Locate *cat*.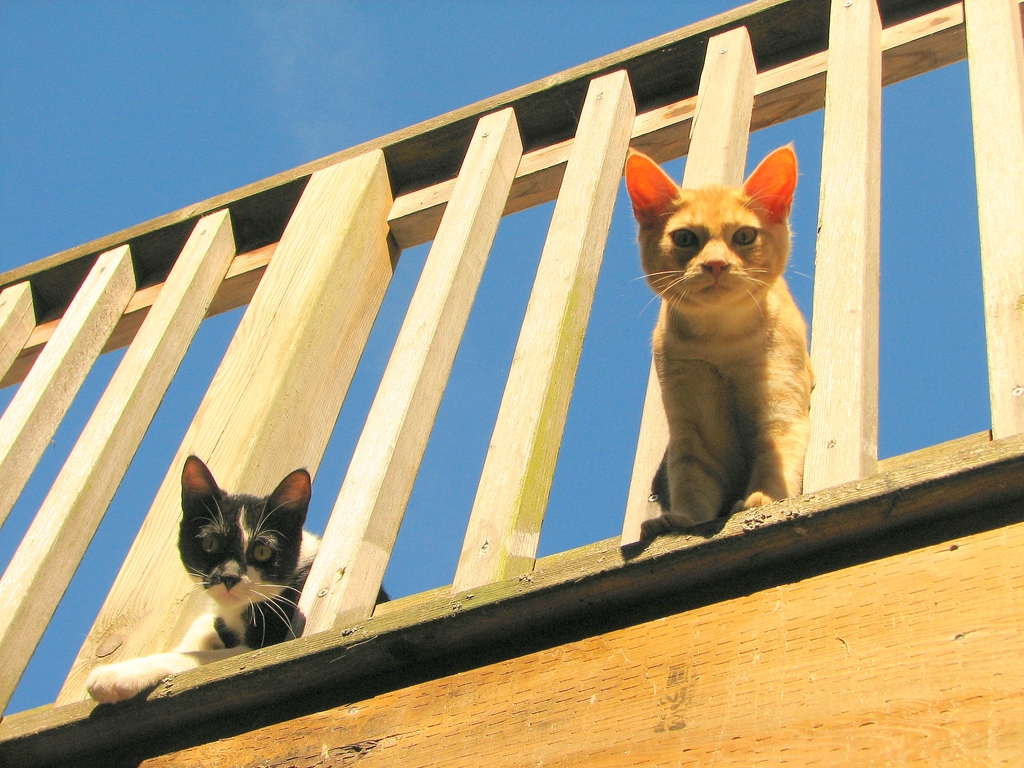
Bounding box: Rect(628, 148, 820, 534).
